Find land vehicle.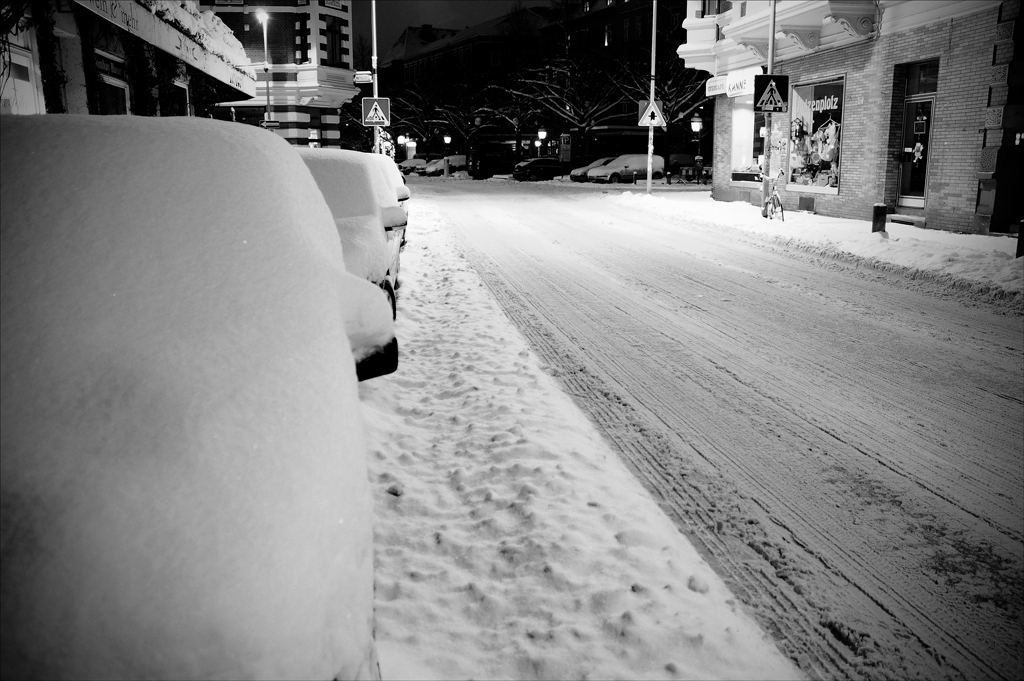
[x1=426, y1=147, x2=465, y2=175].
